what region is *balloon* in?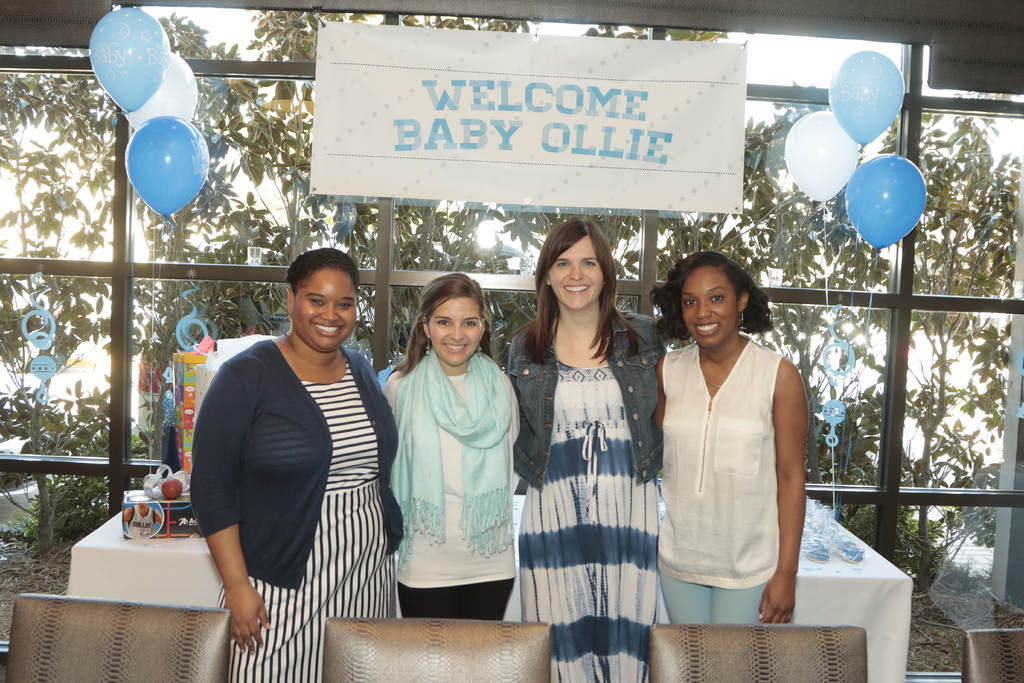
bbox=[783, 108, 858, 204].
